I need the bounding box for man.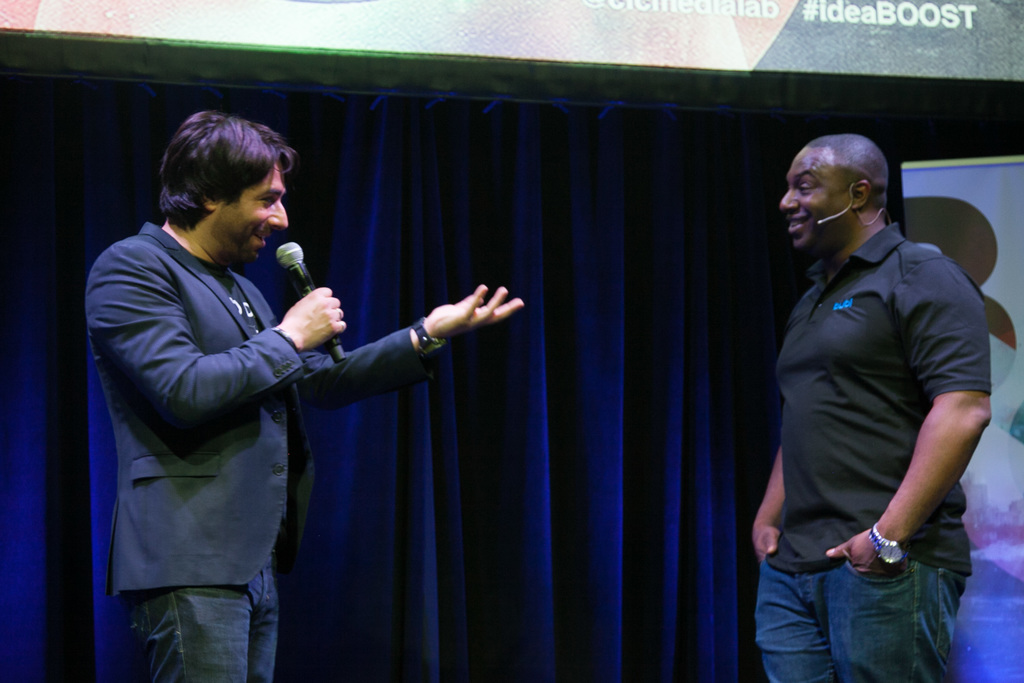
Here it is: [x1=84, y1=111, x2=525, y2=682].
